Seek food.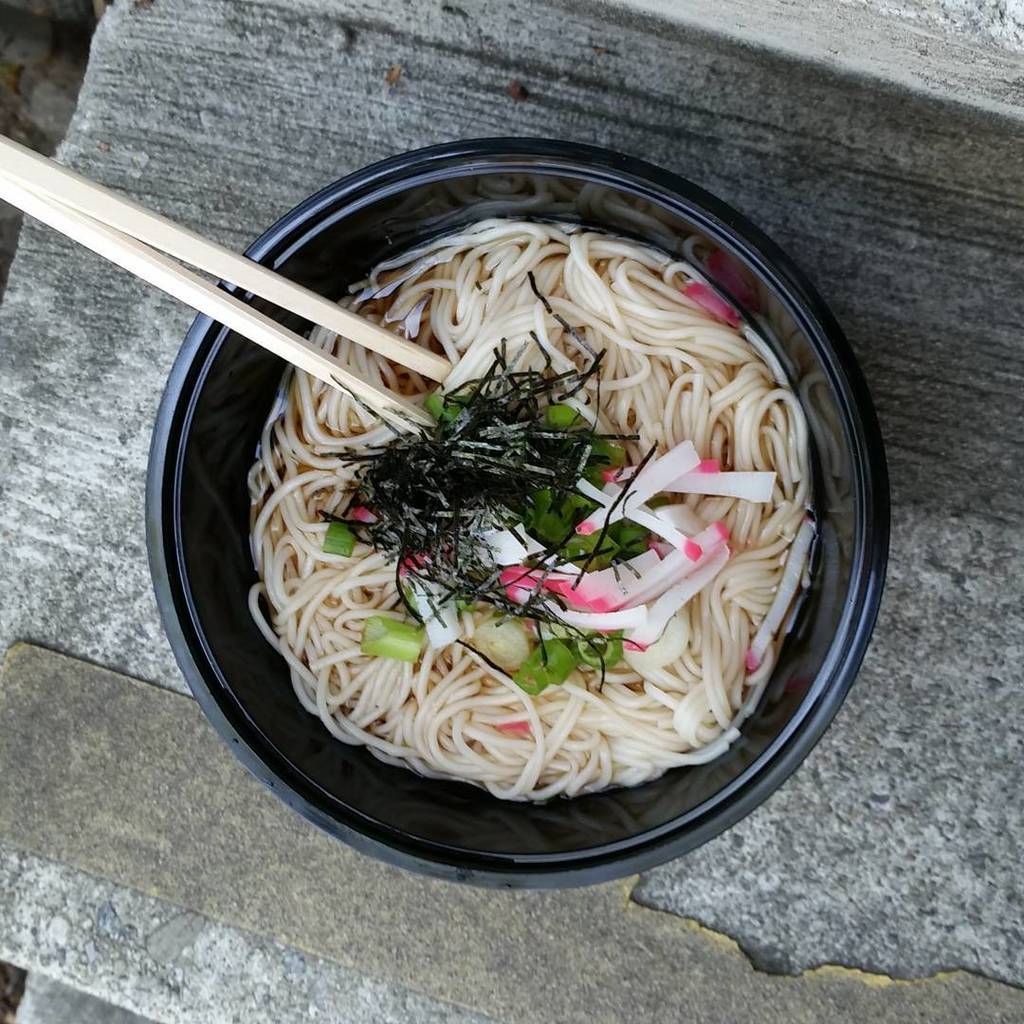
Rect(187, 256, 832, 827).
